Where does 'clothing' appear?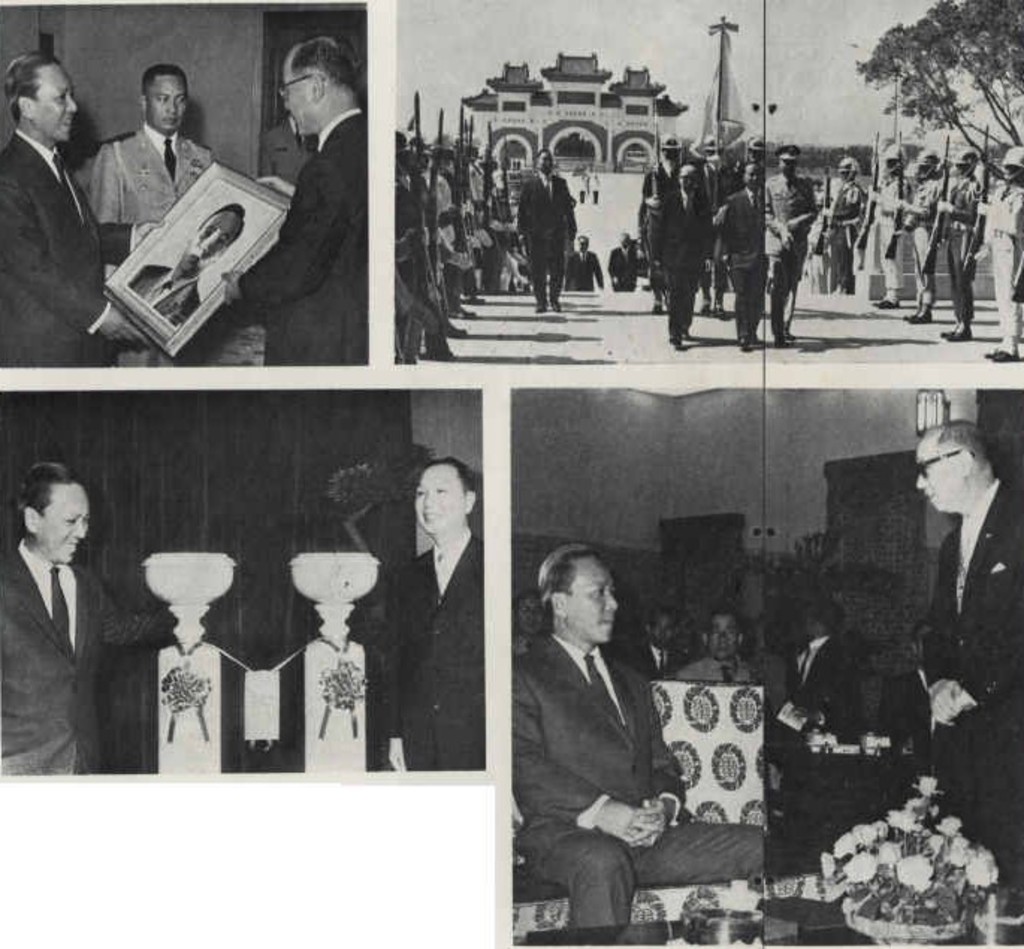
Appears at x1=676, y1=658, x2=749, y2=689.
